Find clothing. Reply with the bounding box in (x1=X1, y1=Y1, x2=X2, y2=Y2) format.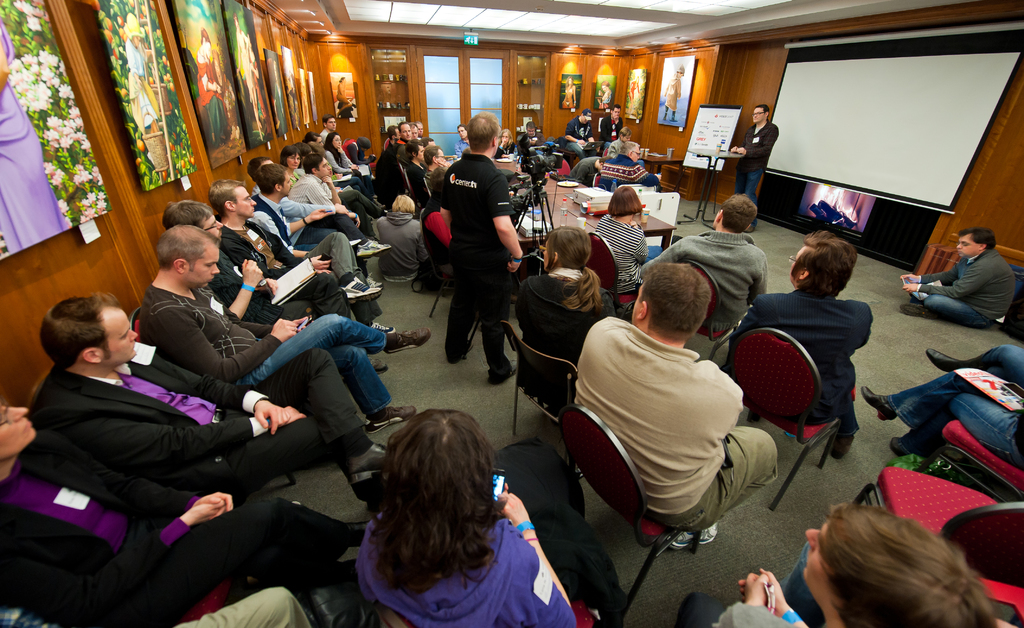
(x1=455, y1=136, x2=471, y2=157).
